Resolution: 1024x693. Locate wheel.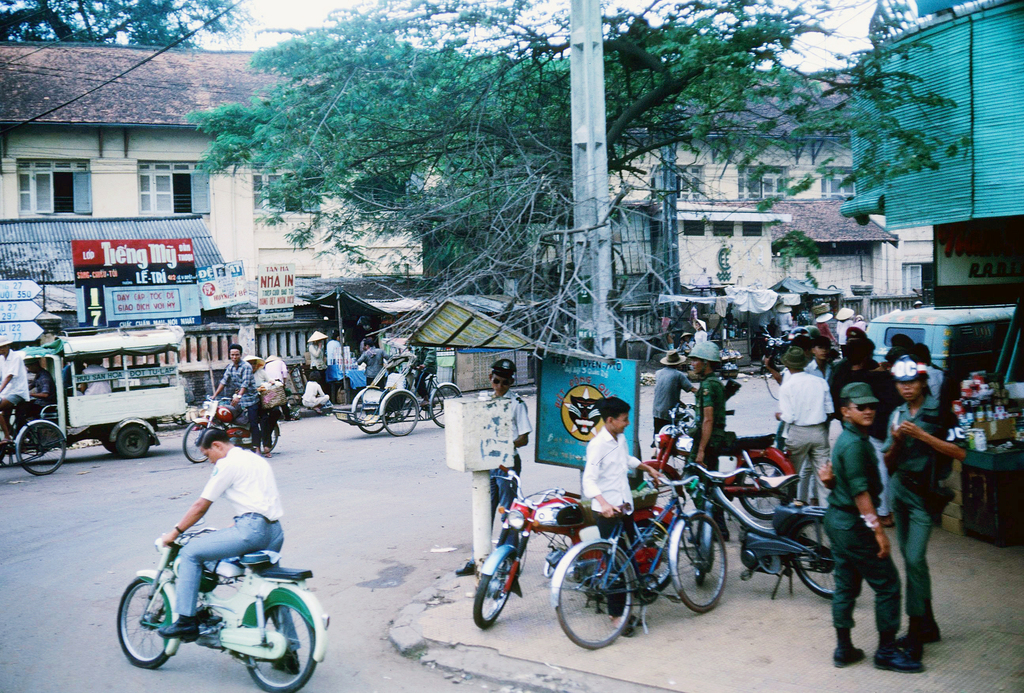
430/383/459/427.
